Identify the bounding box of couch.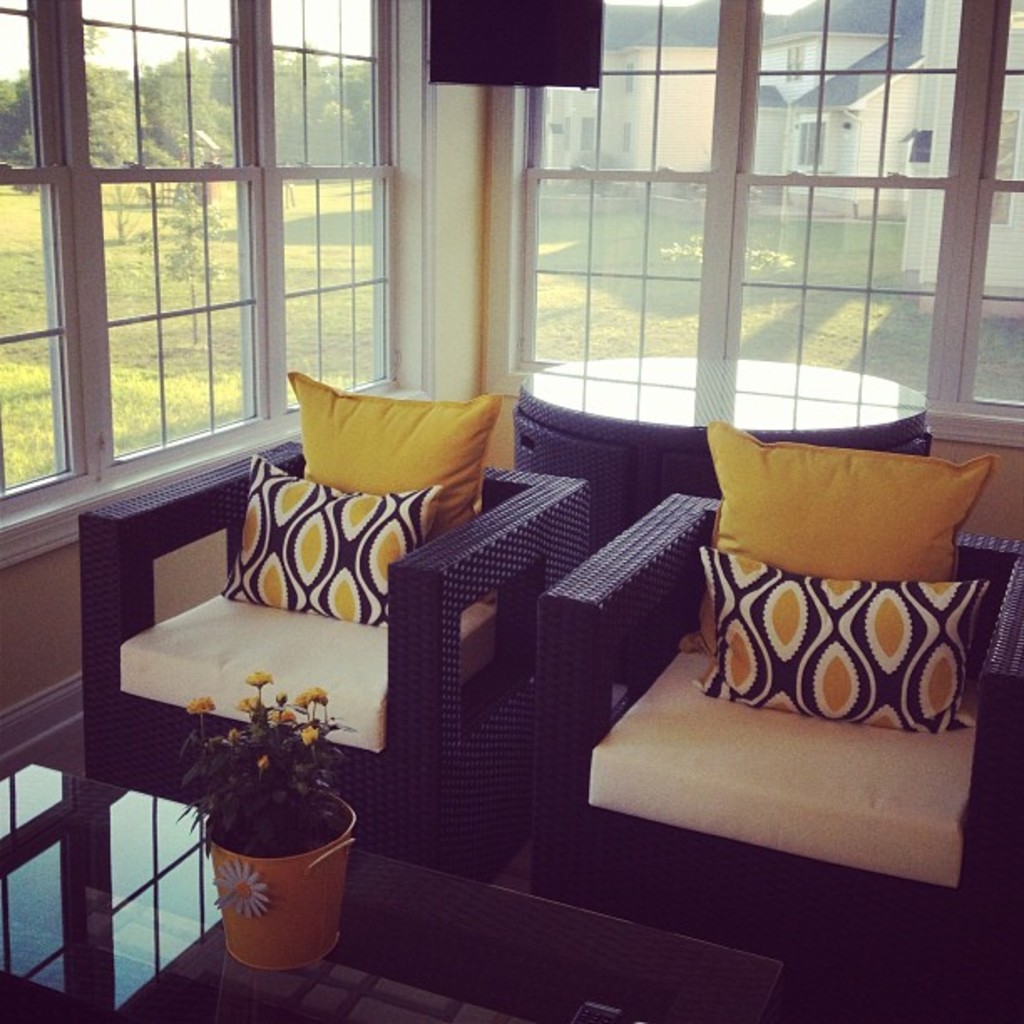
crop(544, 378, 1001, 887).
